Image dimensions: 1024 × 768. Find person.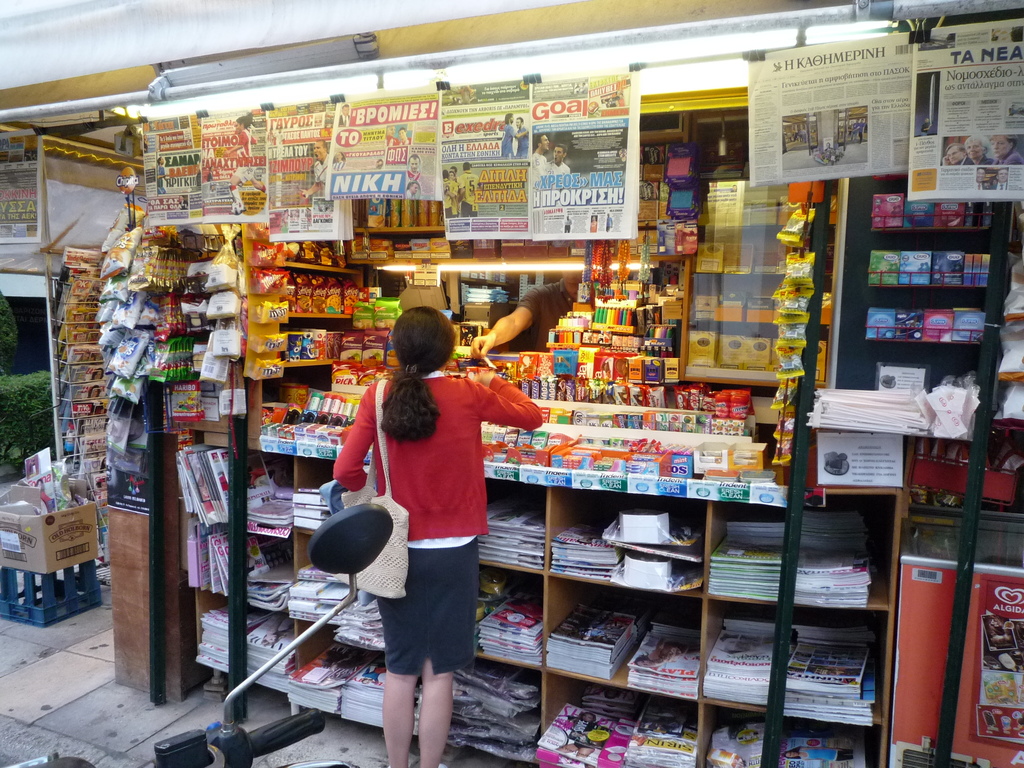
(x1=156, y1=158, x2=170, y2=198).
